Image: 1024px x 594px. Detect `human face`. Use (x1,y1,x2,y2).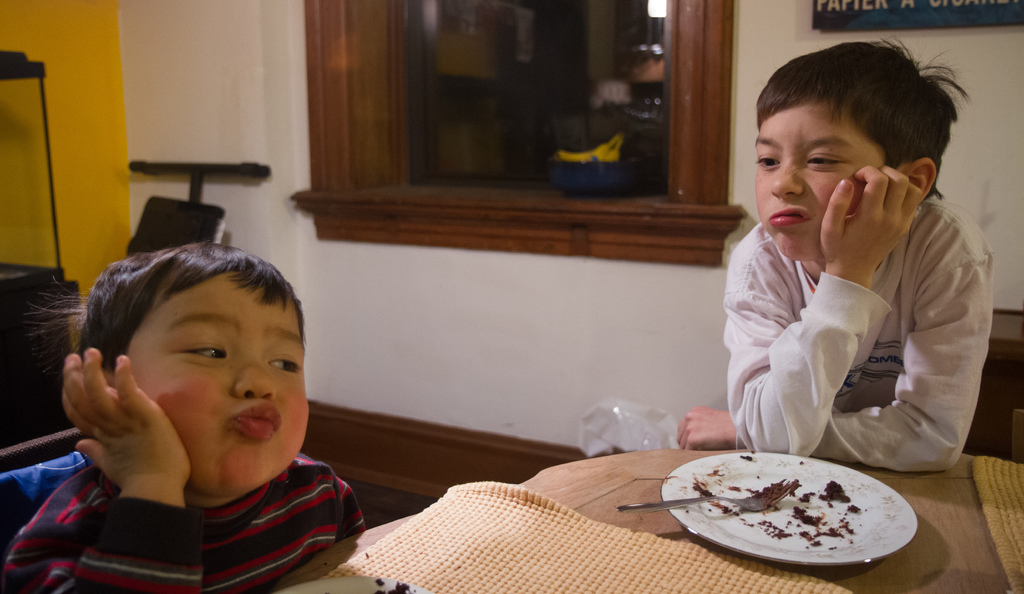
(118,272,311,497).
